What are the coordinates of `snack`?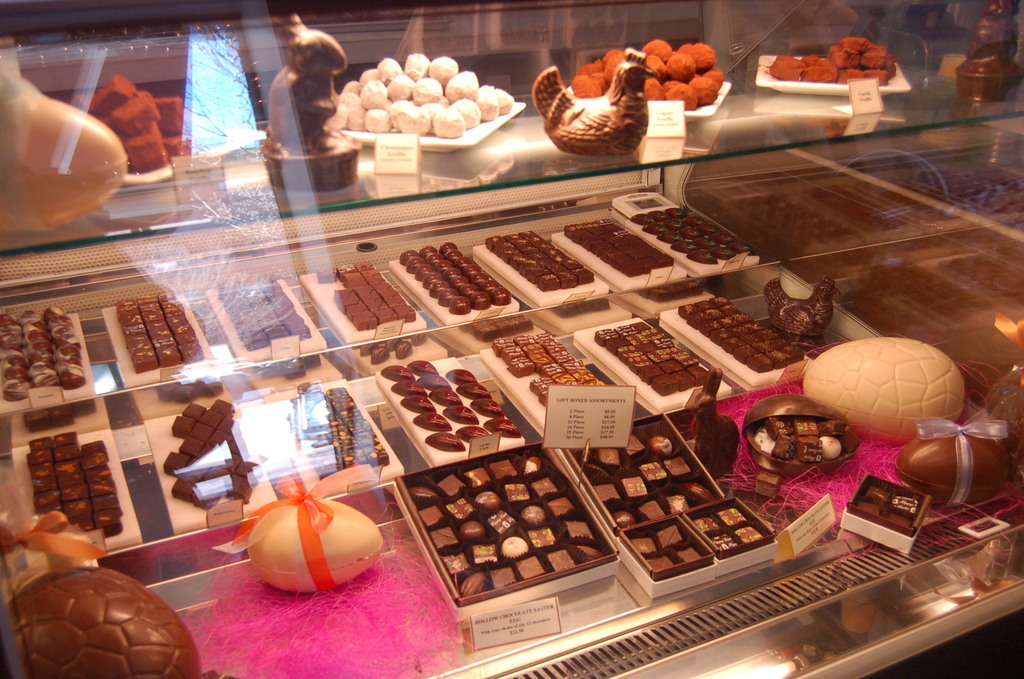
pyautogui.locateOnScreen(474, 491, 505, 517).
